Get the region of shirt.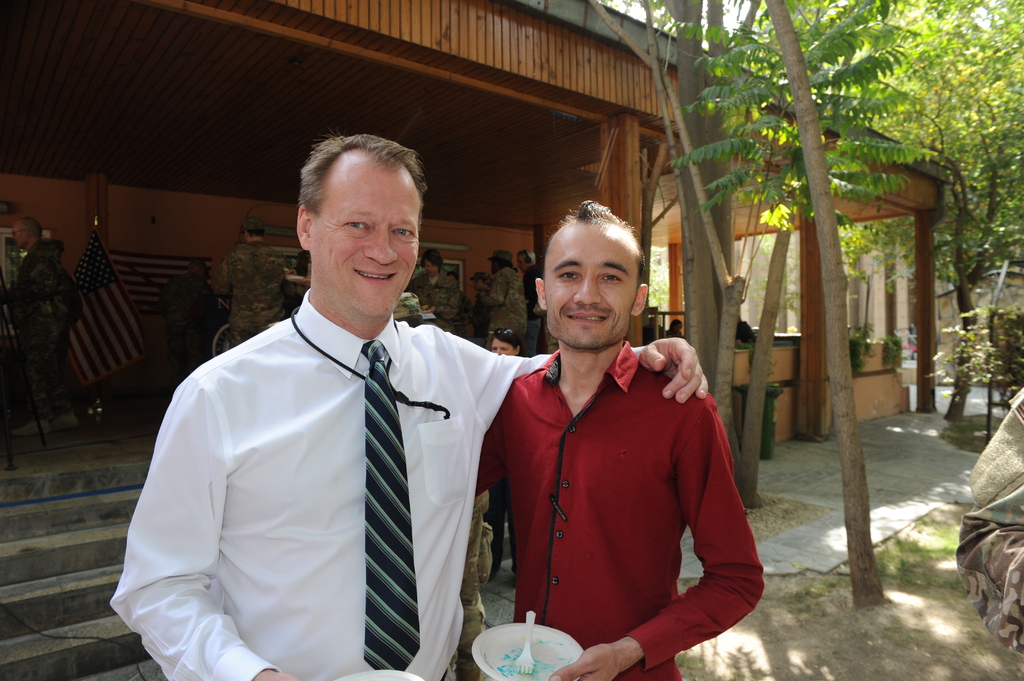
485:267:527:339.
